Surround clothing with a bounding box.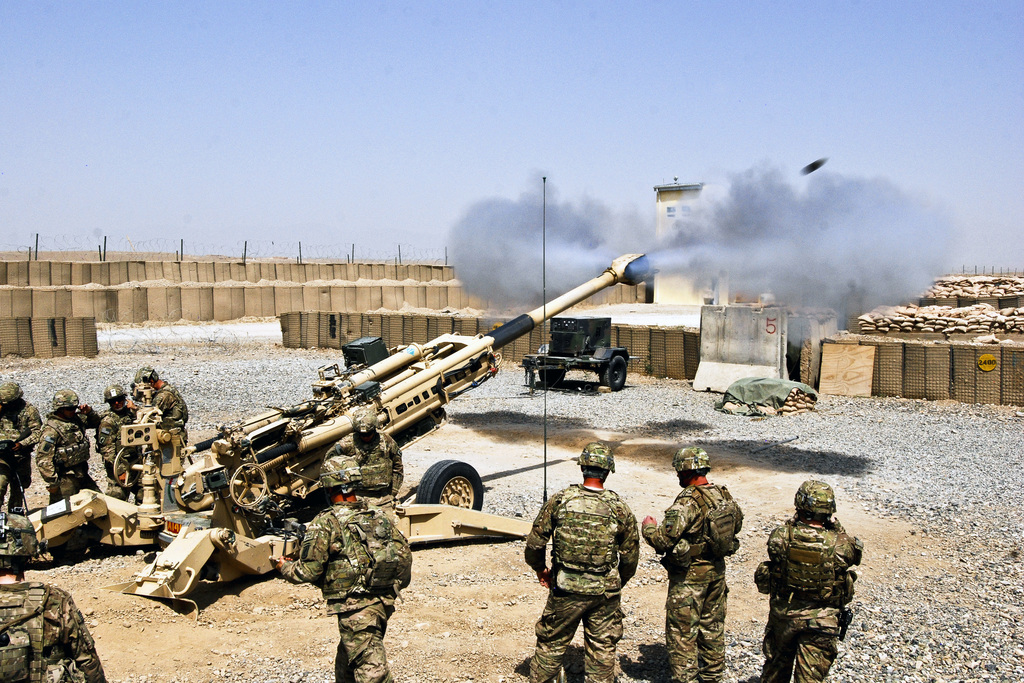
bbox(639, 482, 742, 682).
